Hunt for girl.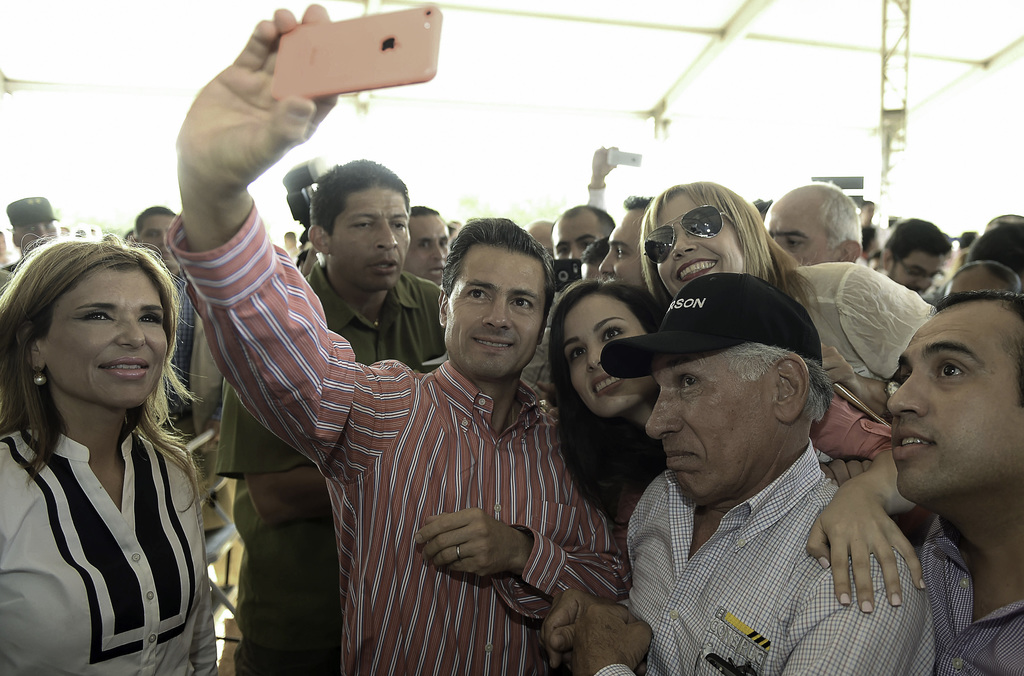
Hunted down at locate(0, 241, 228, 675).
